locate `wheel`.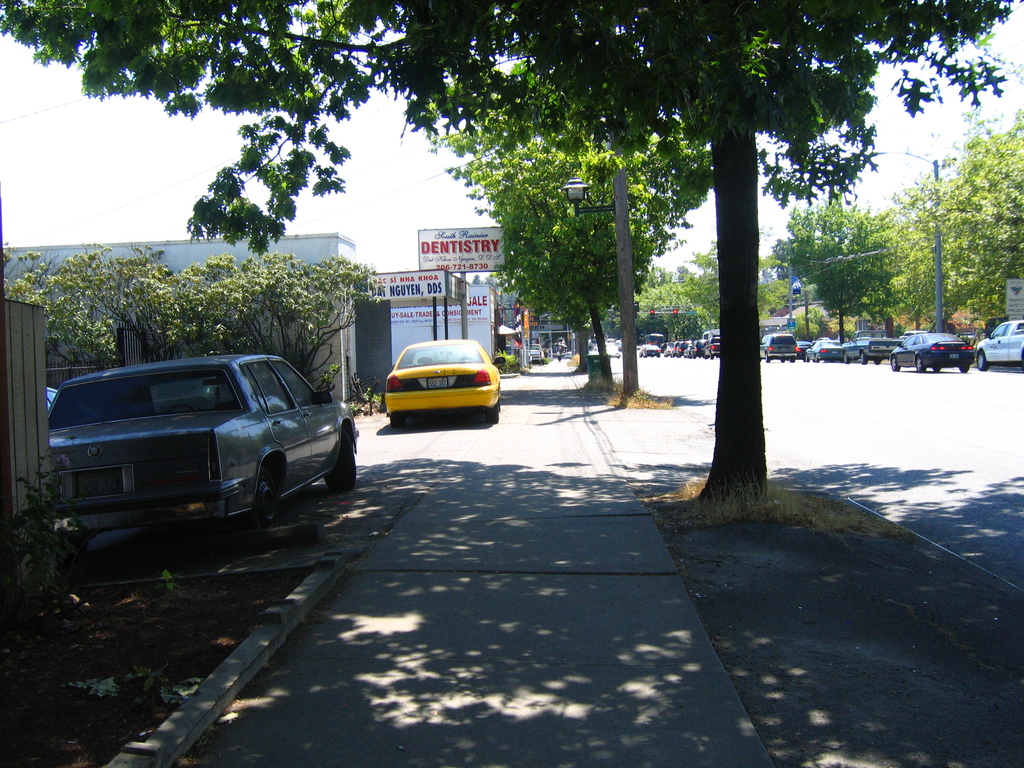
Bounding box: {"left": 710, "top": 352, "right": 714, "bottom": 358}.
